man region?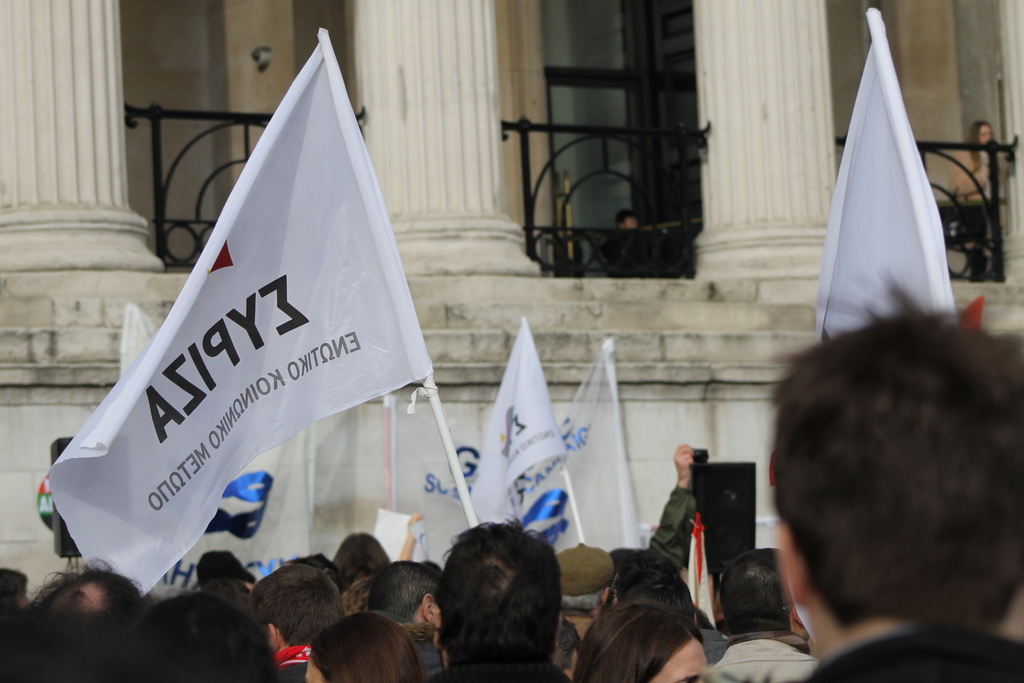
Rect(246, 562, 343, 682)
